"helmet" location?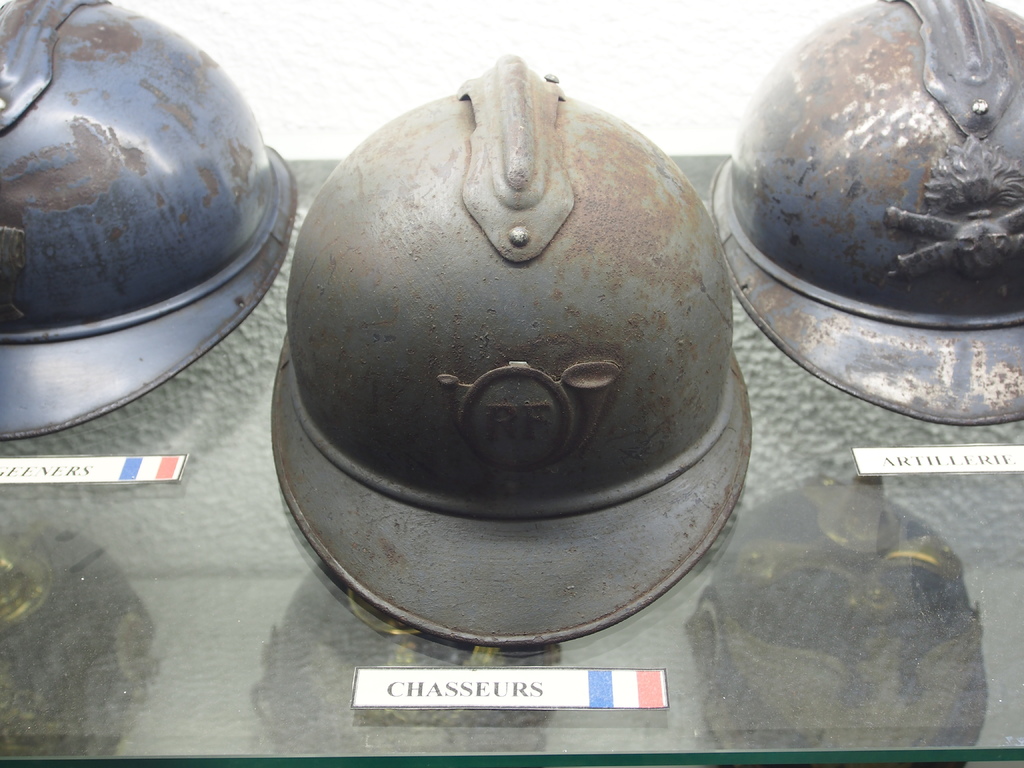
(left=0, top=0, right=298, bottom=437)
